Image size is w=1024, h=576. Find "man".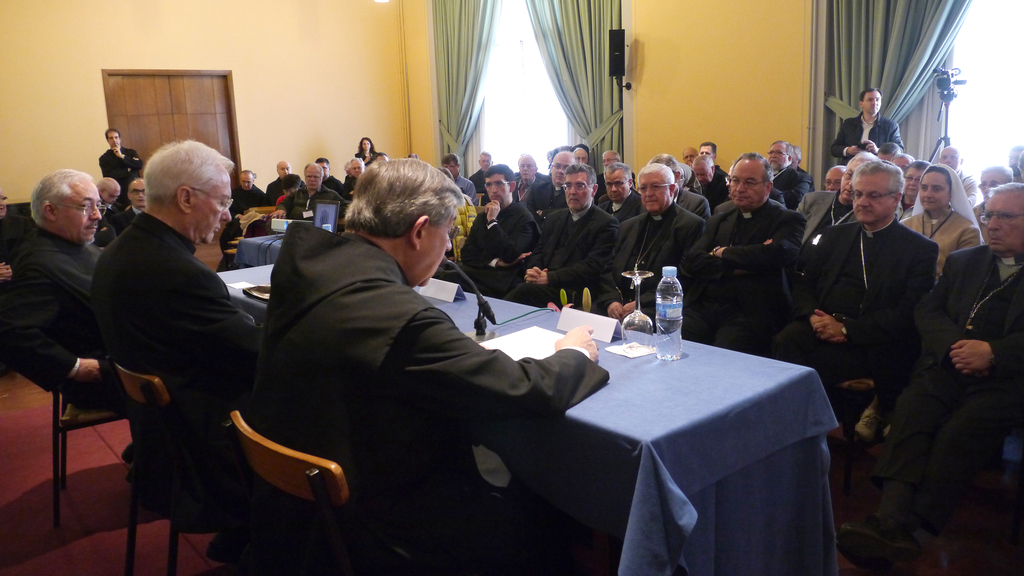
(left=830, top=88, right=901, bottom=171).
